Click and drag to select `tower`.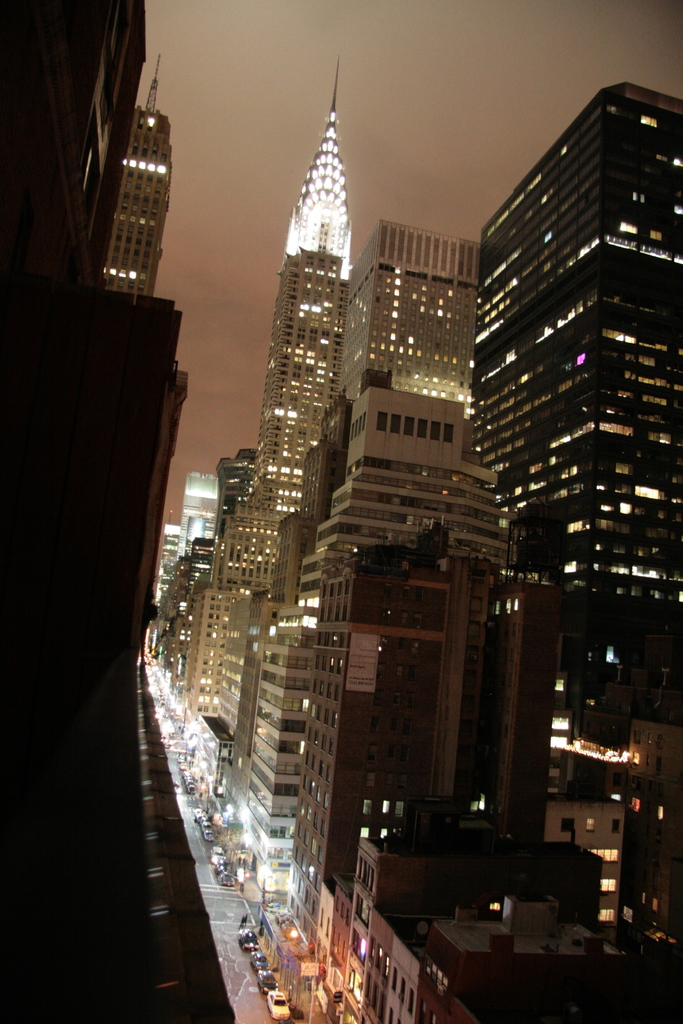
Selection: (180, 26, 344, 734).
